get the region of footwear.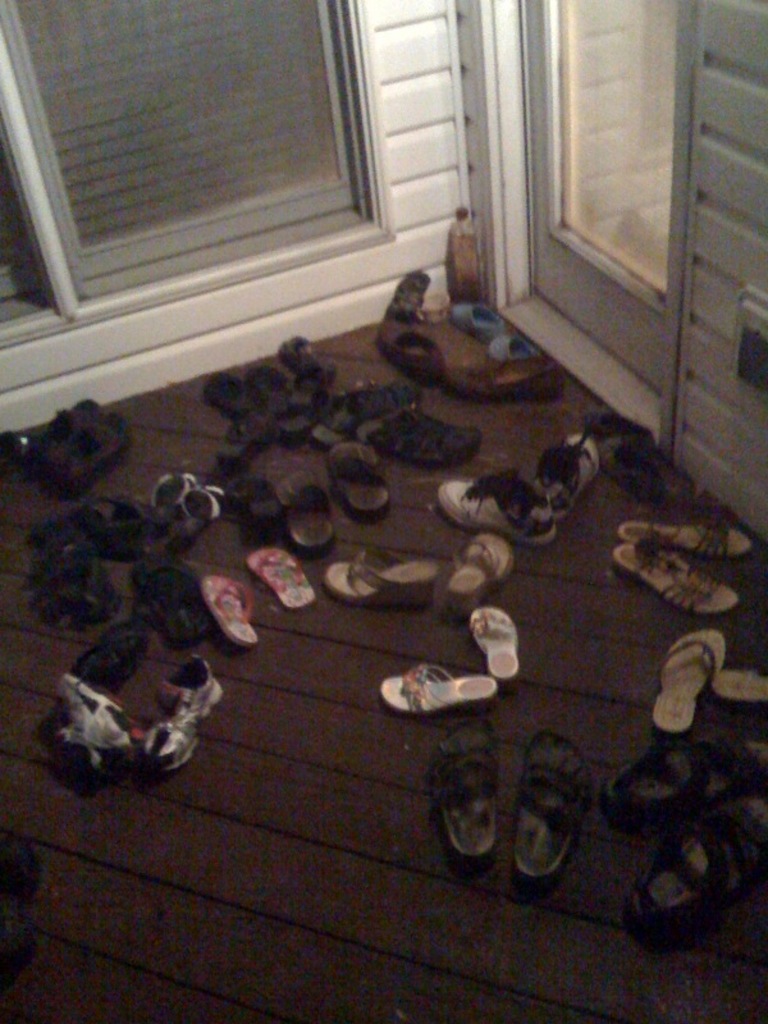
<bbox>603, 727, 767, 813</bbox>.
